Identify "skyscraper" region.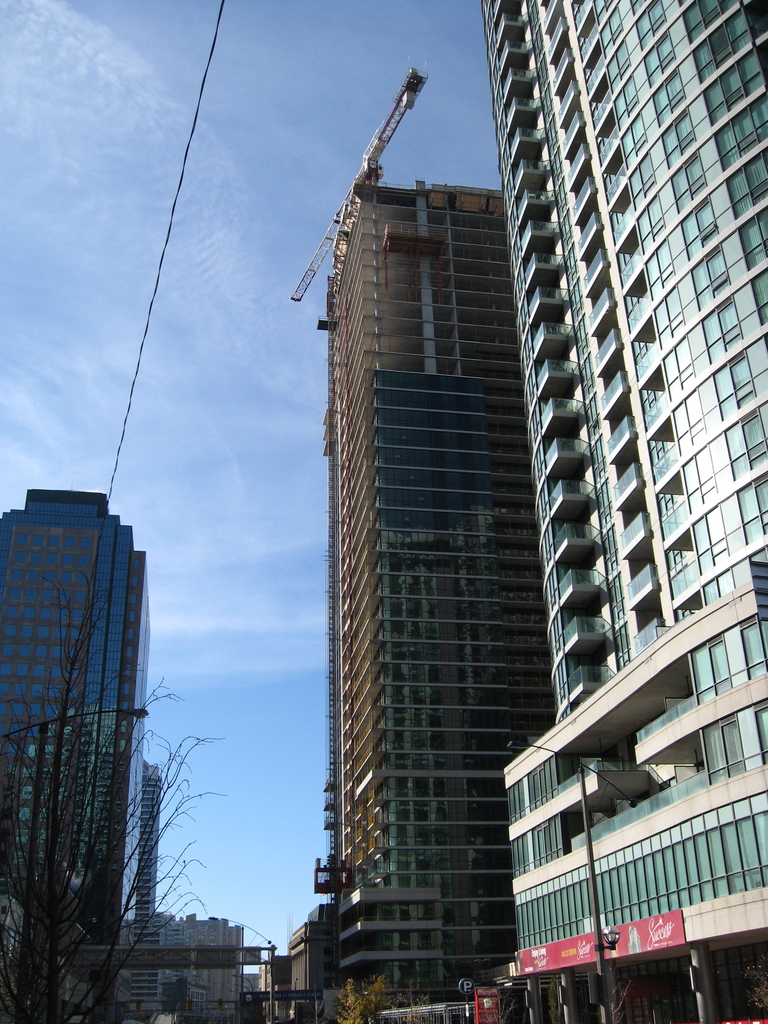
Region: <box>466,0,767,1023</box>.
